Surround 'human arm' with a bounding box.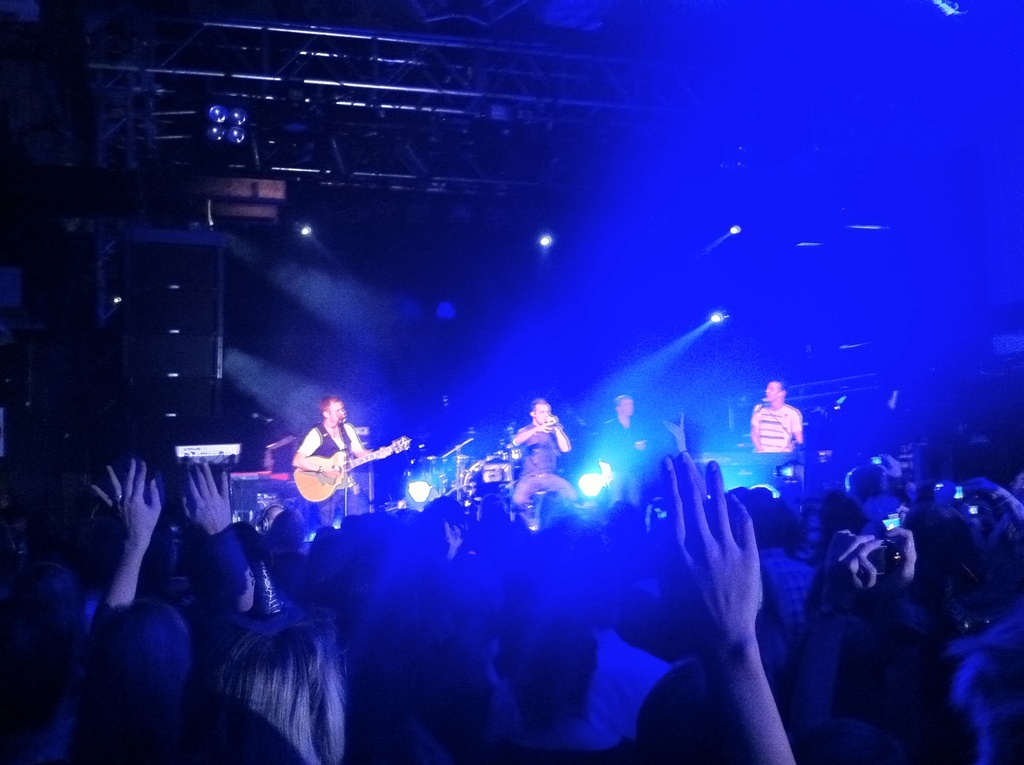
650/444/801/764.
